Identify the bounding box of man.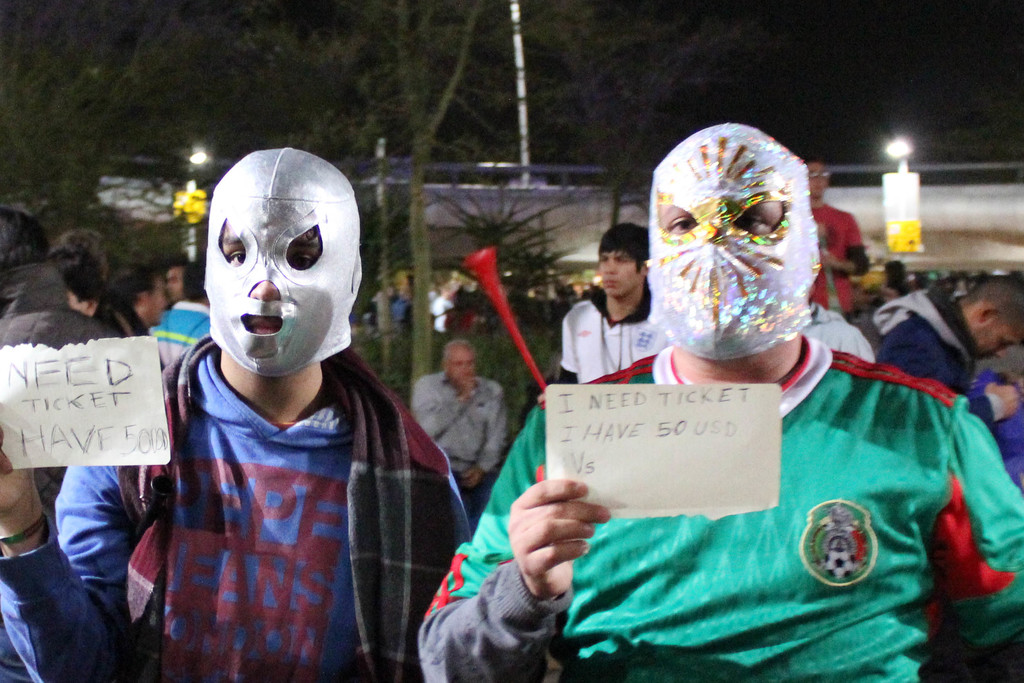
[409, 340, 511, 511].
